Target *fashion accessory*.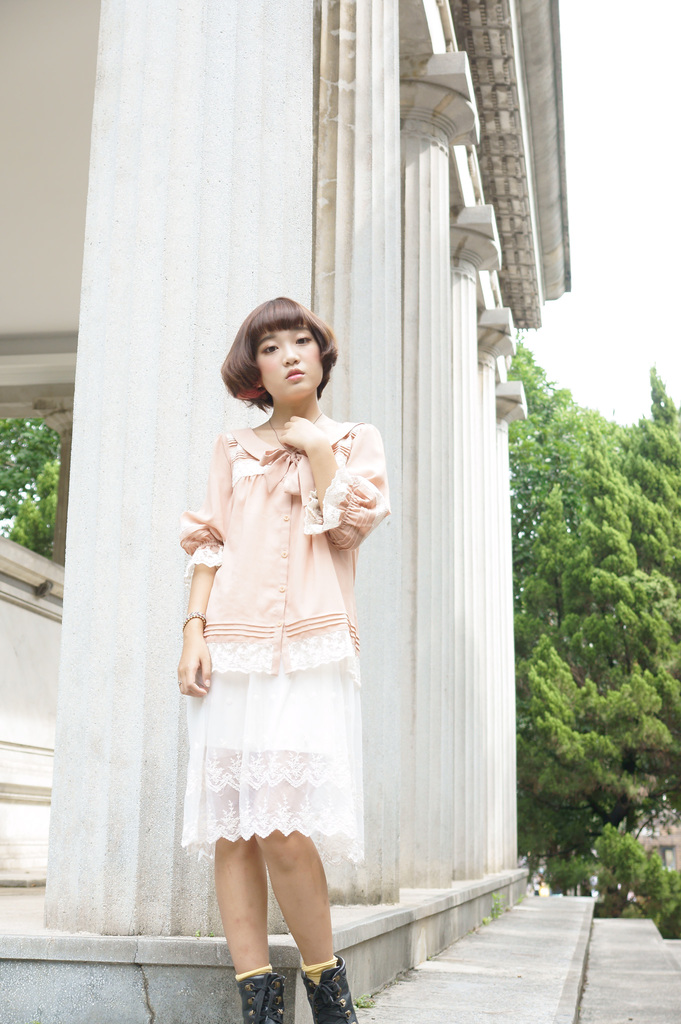
Target region: 268/420/277/444.
